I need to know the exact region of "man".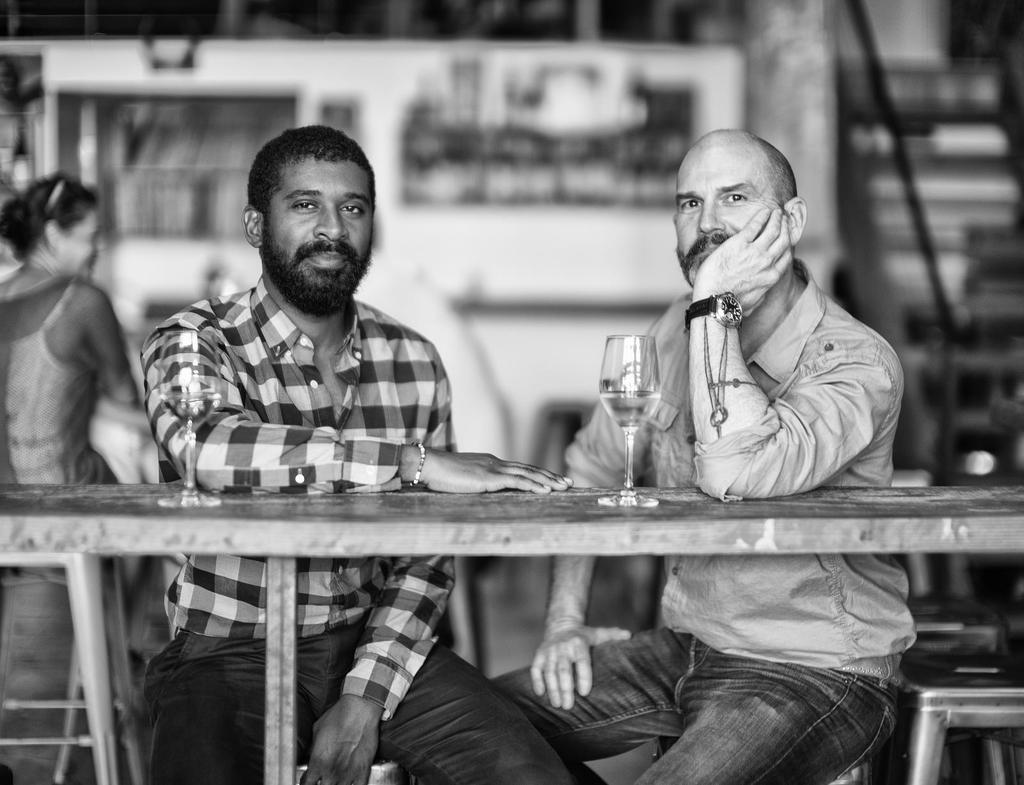
Region: BBox(493, 127, 905, 784).
